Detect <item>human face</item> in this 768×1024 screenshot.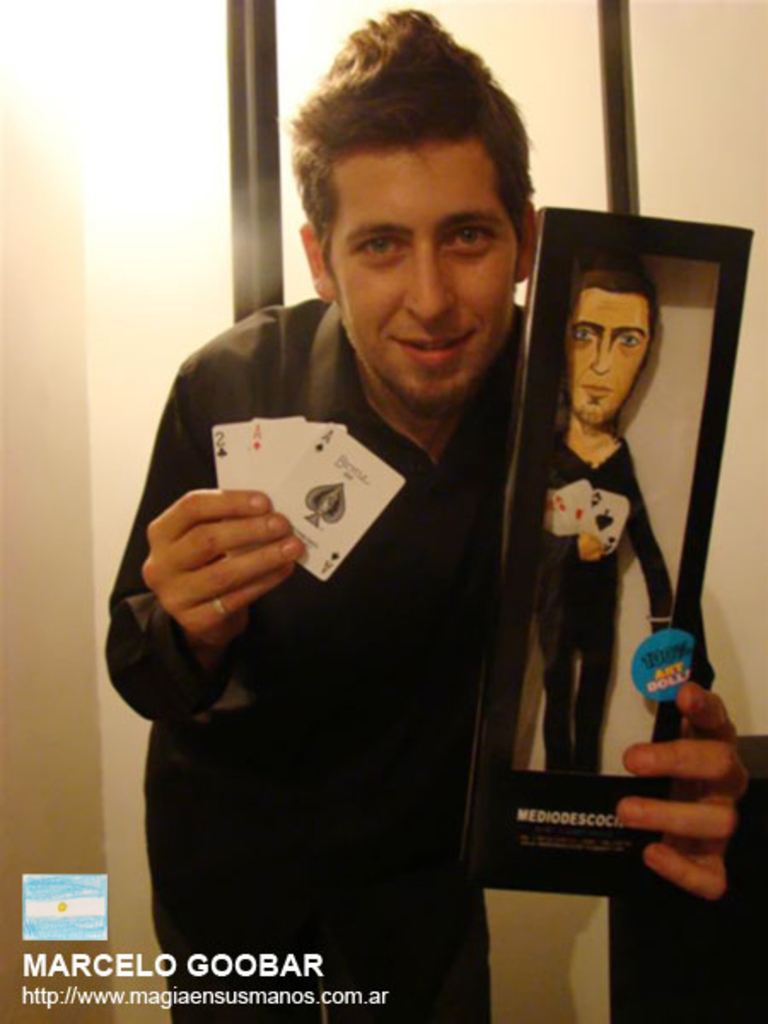
Detection: (x1=311, y1=123, x2=526, y2=416).
